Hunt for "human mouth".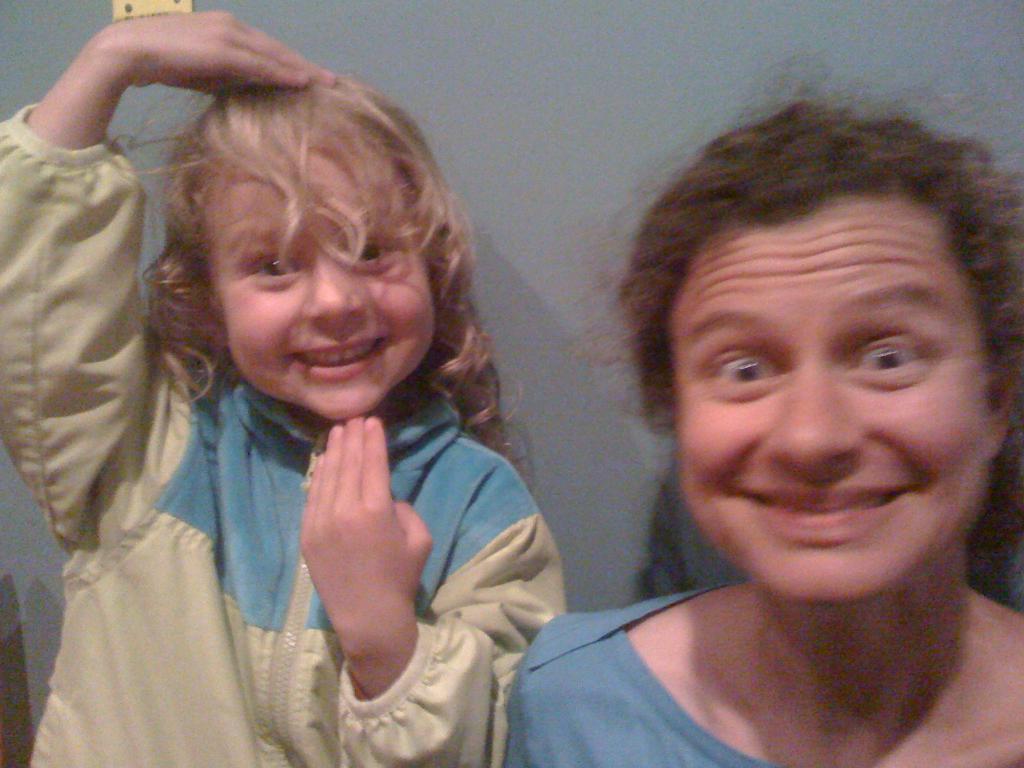
Hunted down at x1=283 y1=335 x2=389 y2=389.
